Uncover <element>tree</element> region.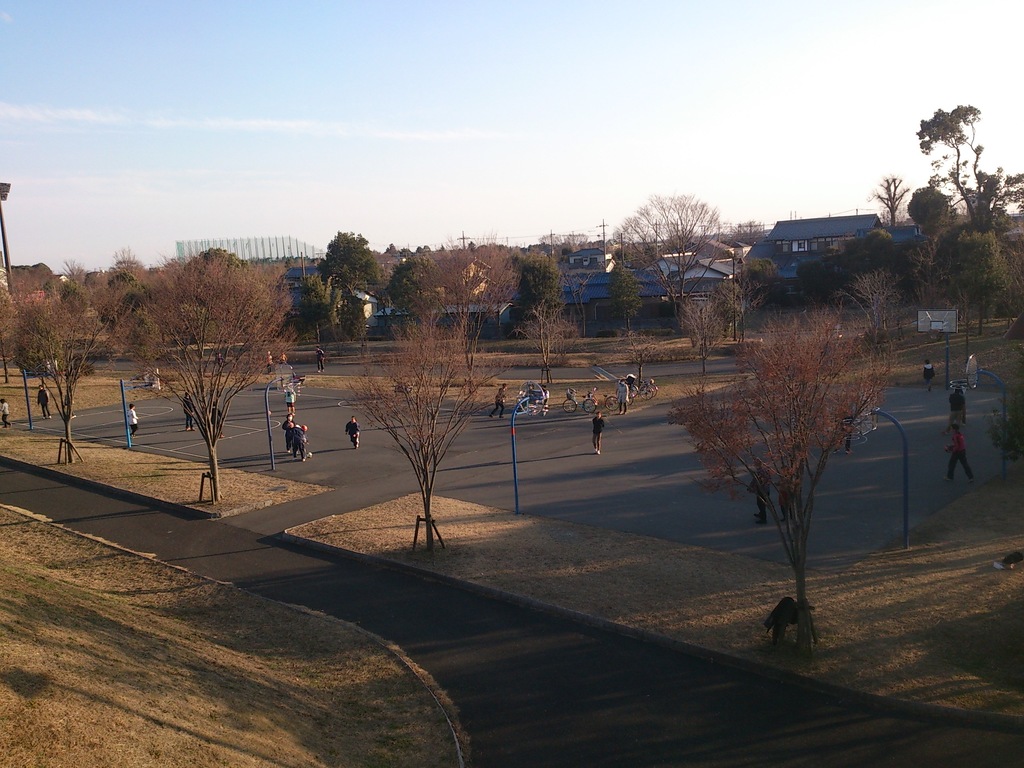
Uncovered: BBox(511, 255, 561, 305).
